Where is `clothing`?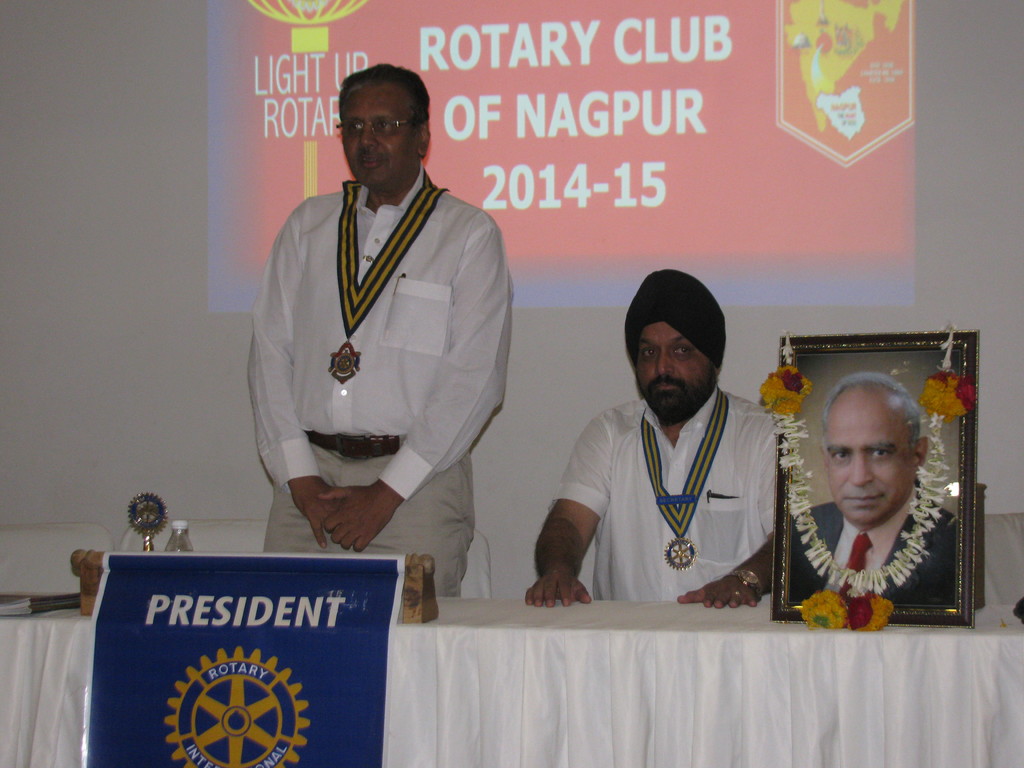
[239, 136, 522, 565].
